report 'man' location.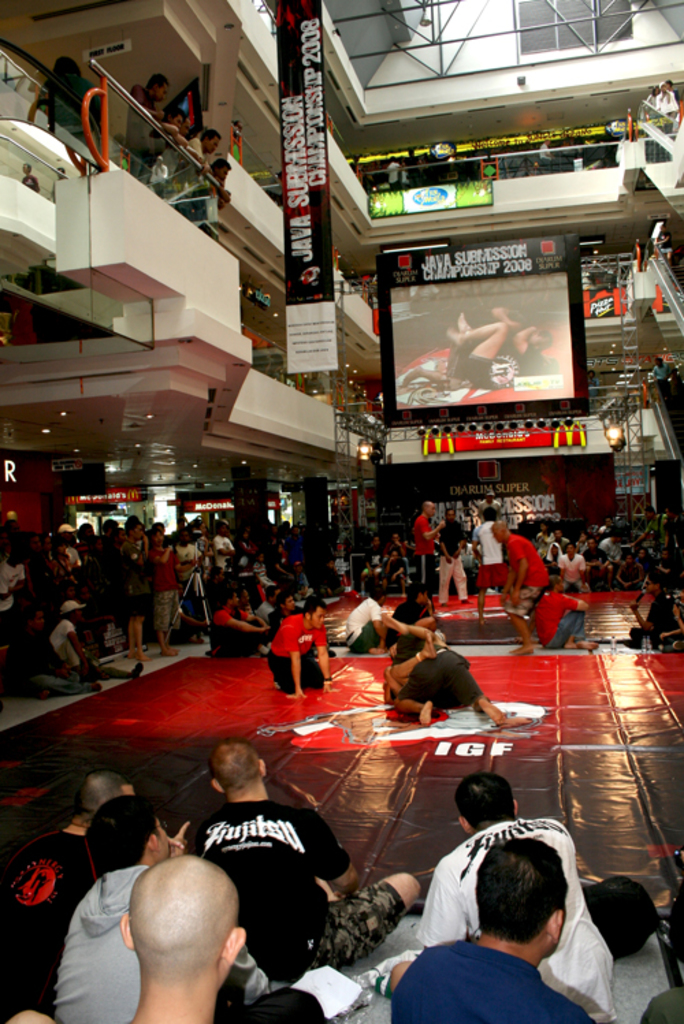
Report: box=[378, 839, 613, 1023].
